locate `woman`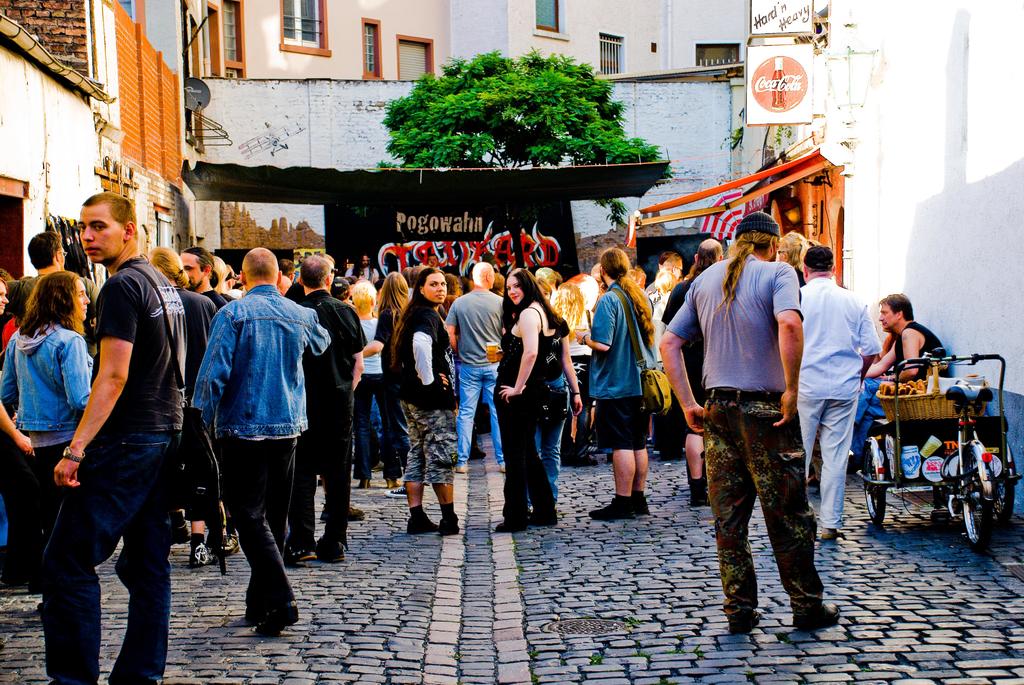
[x1=0, y1=277, x2=8, y2=318]
